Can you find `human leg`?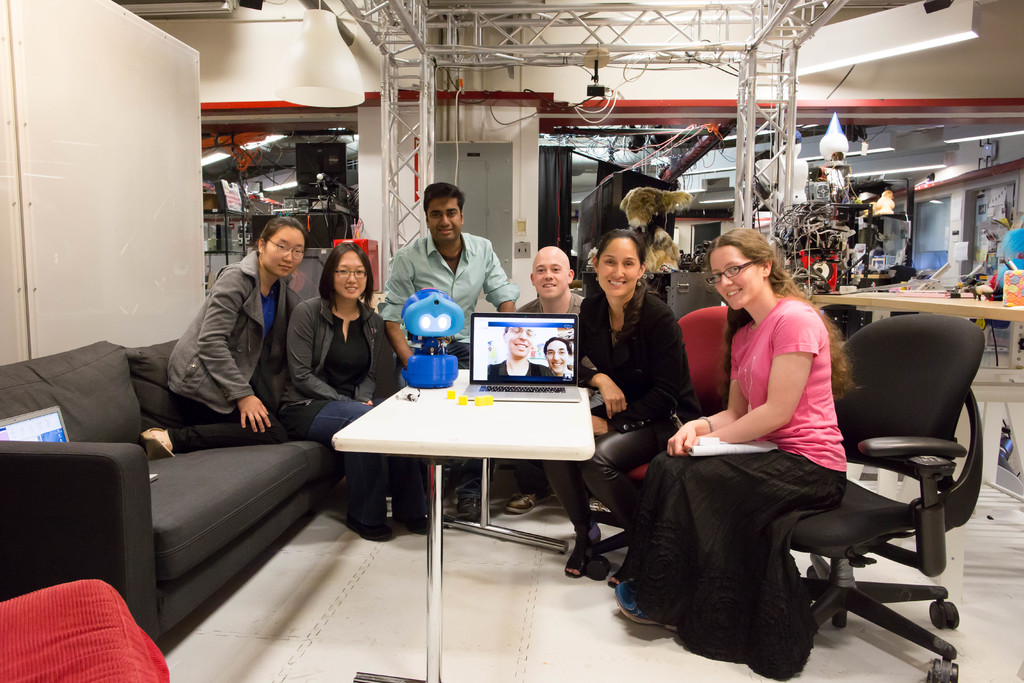
Yes, bounding box: bbox=(298, 404, 390, 539).
